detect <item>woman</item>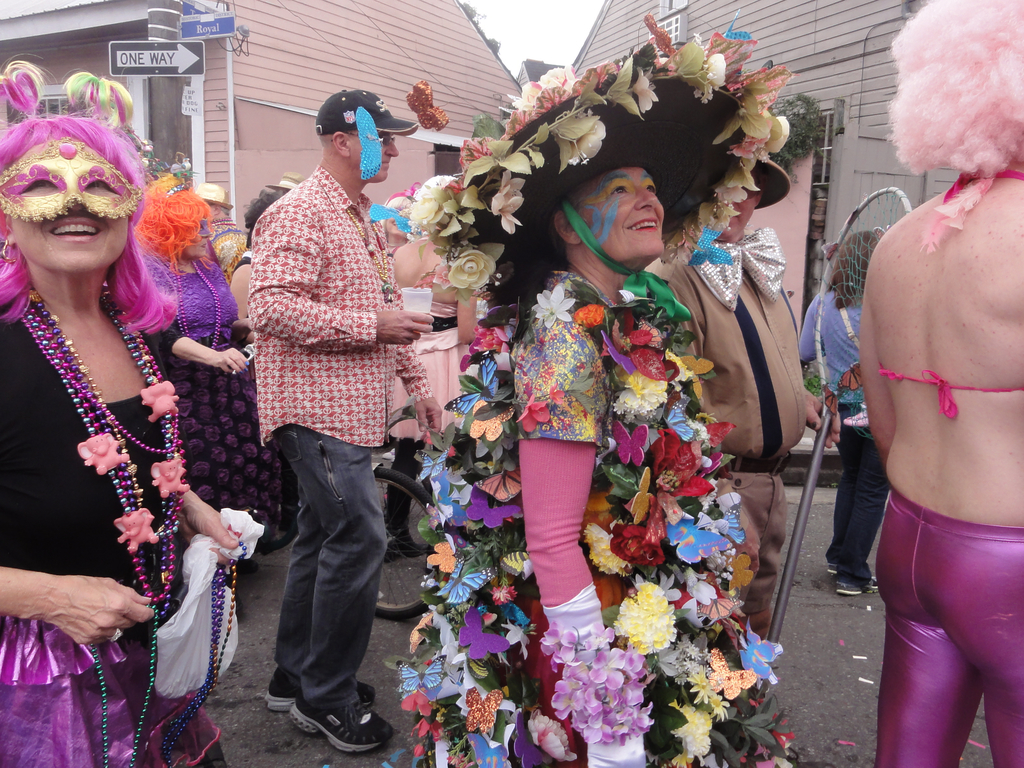
{"x1": 0, "y1": 42, "x2": 247, "y2": 767}
